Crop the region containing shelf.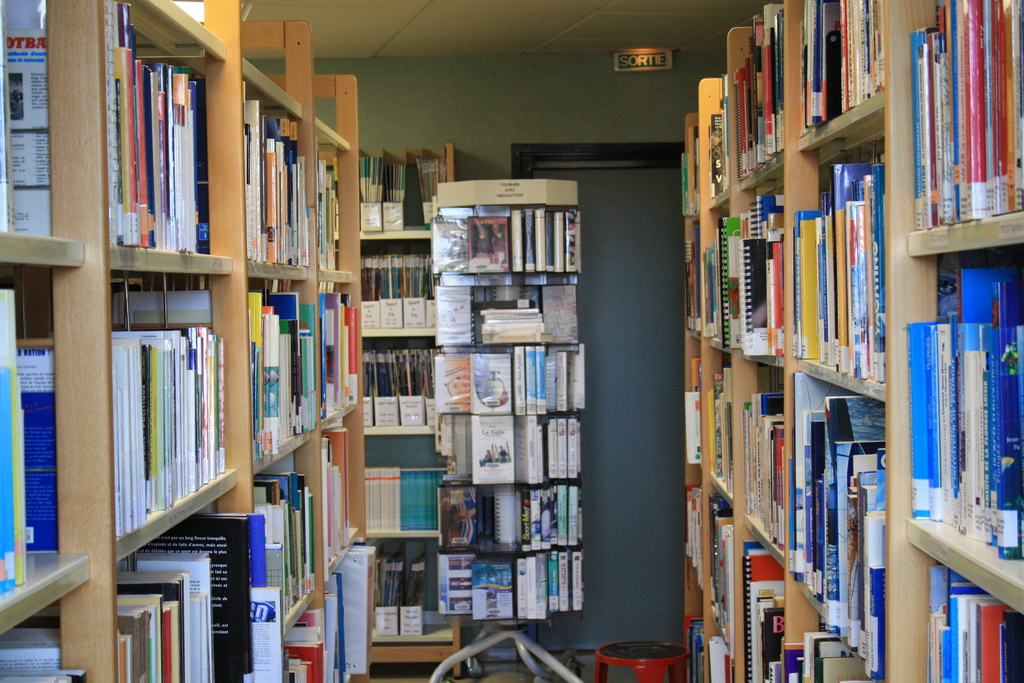
Crop region: [362, 316, 451, 346].
